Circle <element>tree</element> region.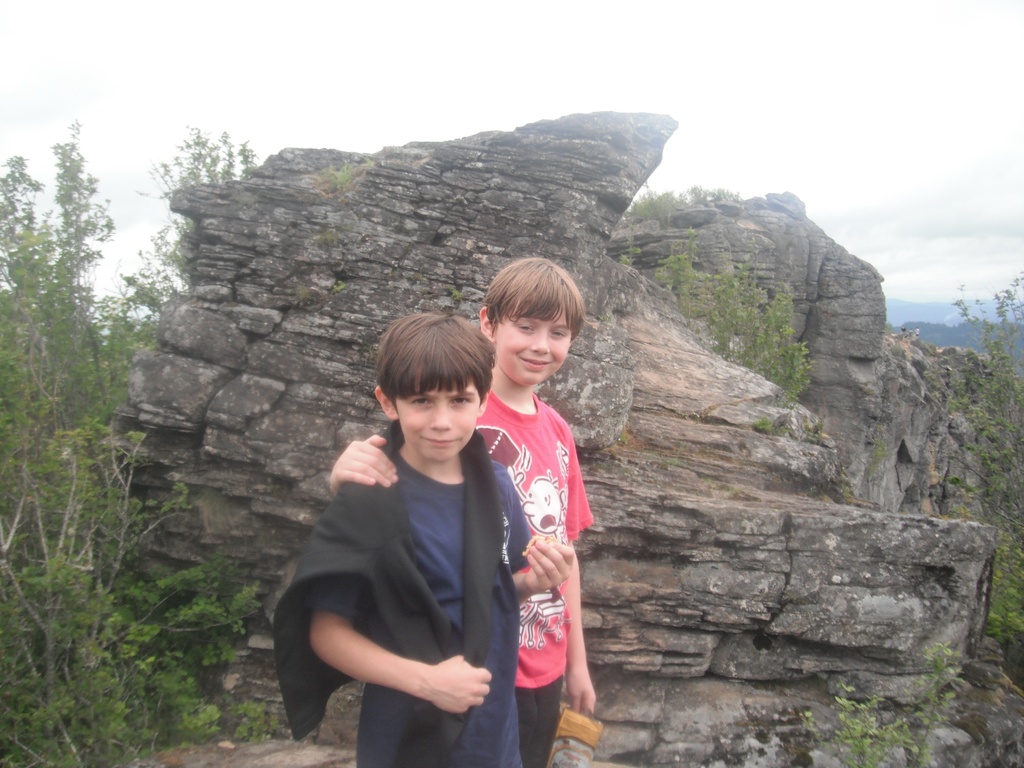
Region: 614:180:818:417.
